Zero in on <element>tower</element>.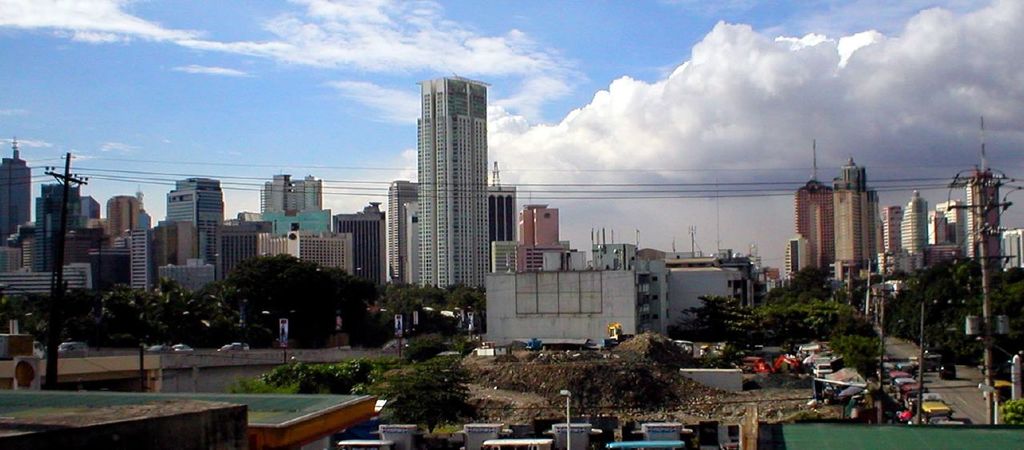
Zeroed in: 34,182,74,268.
